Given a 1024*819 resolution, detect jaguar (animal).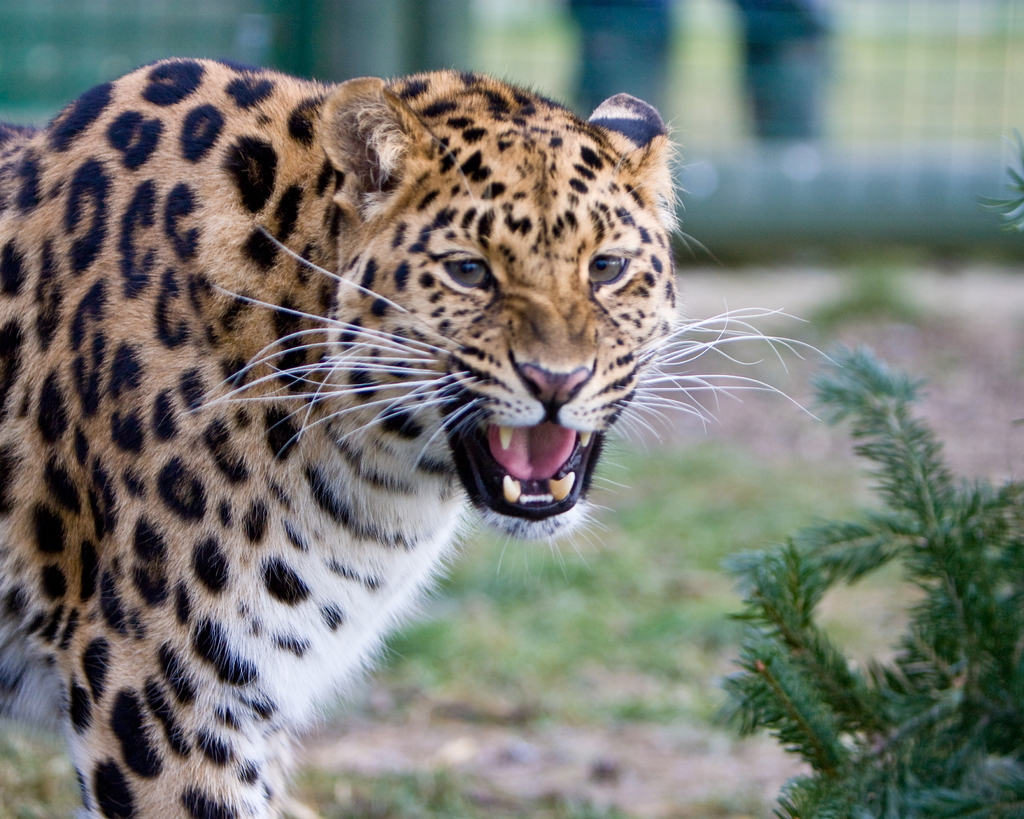
rect(0, 51, 847, 818).
